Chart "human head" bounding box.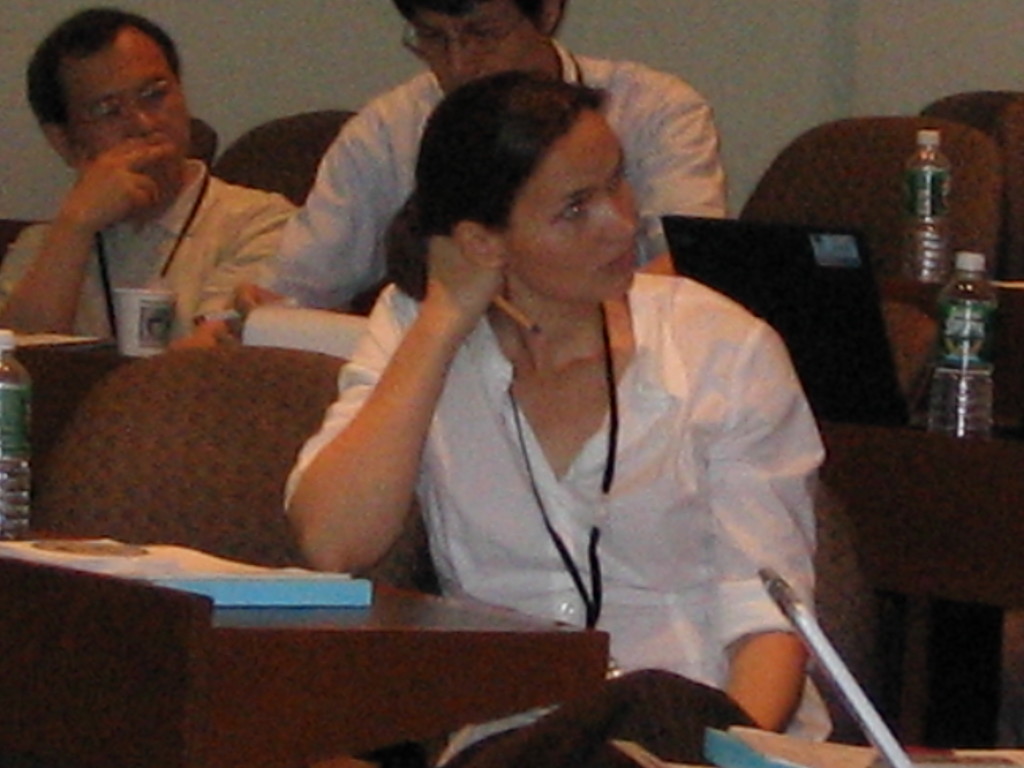
Charted: bbox=(392, 0, 562, 94).
